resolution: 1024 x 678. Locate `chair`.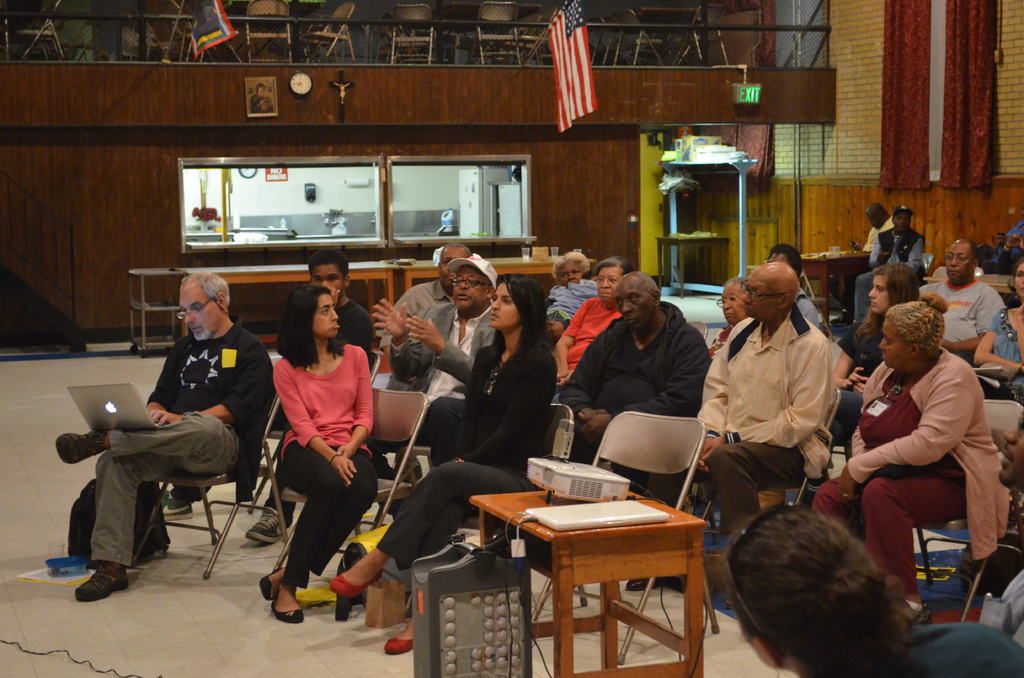
x1=238 y1=347 x2=381 y2=515.
